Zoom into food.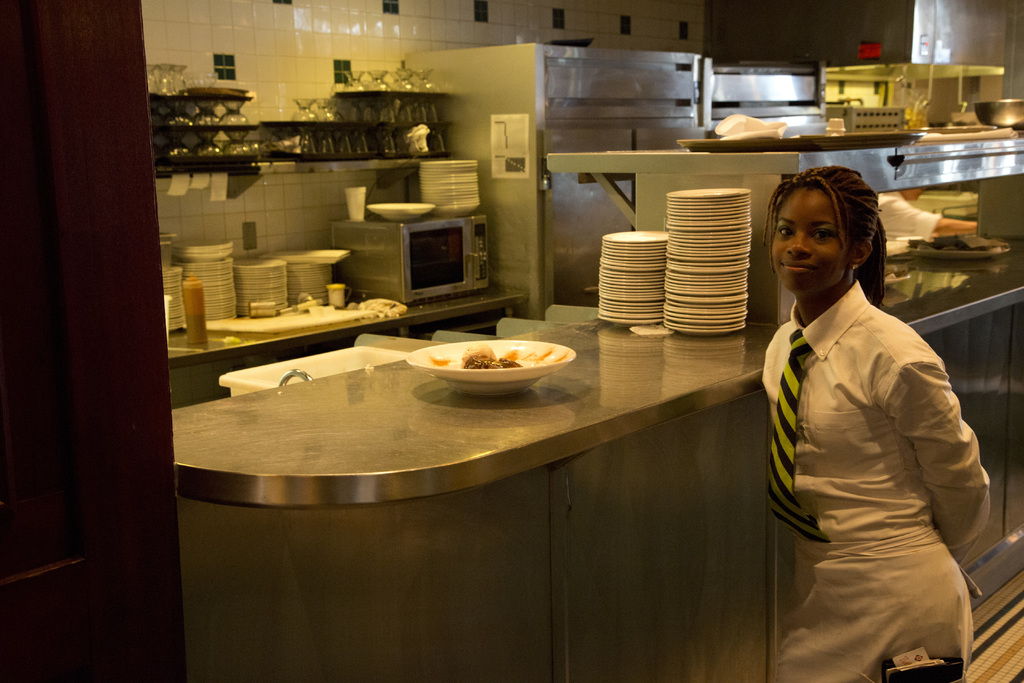
Zoom target: {"x1": 435, "y1": 334, "x2": 564, "y2": 388}.
